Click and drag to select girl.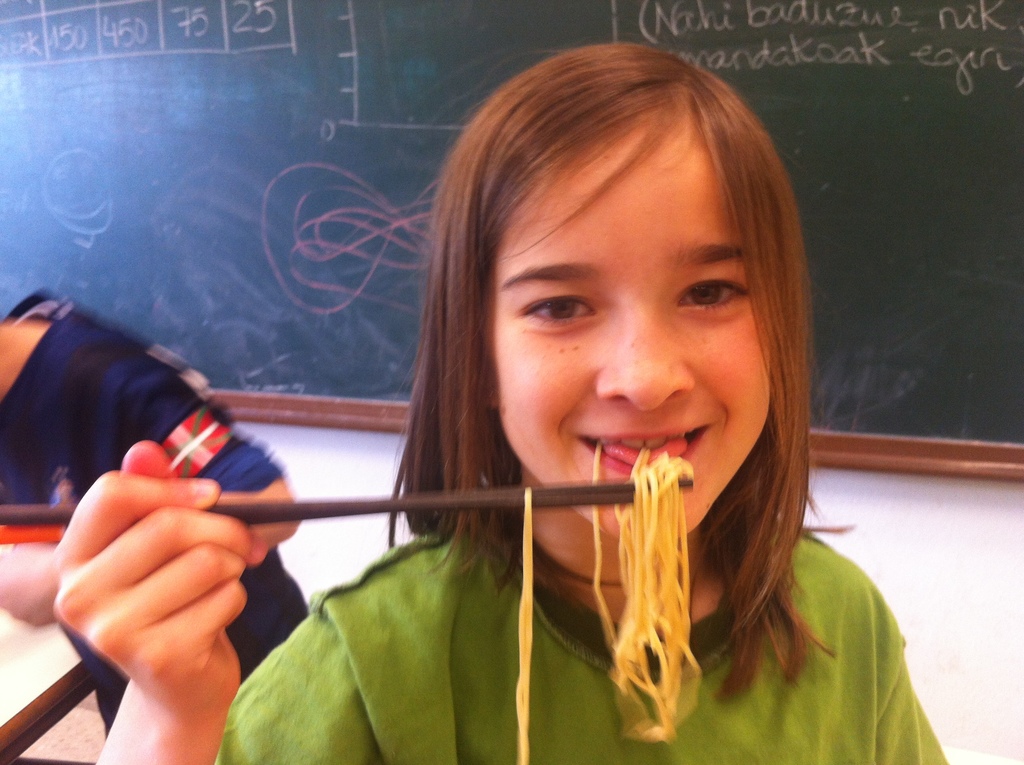
Selection: (left=49, top=35, right=952, bottom=764).
